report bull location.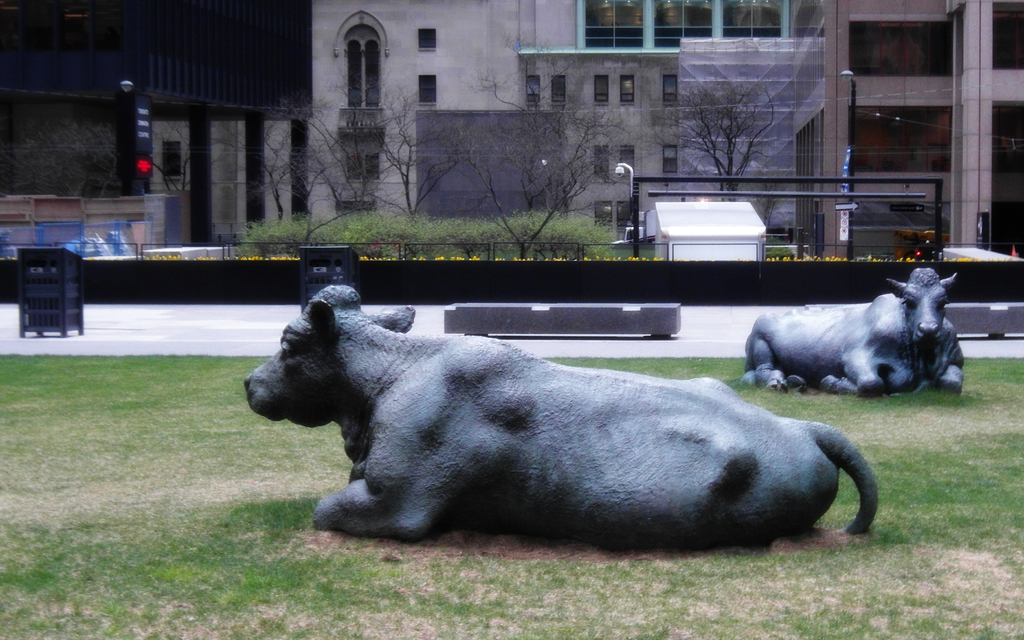
Report: detection(243, 284, 879, 545).
